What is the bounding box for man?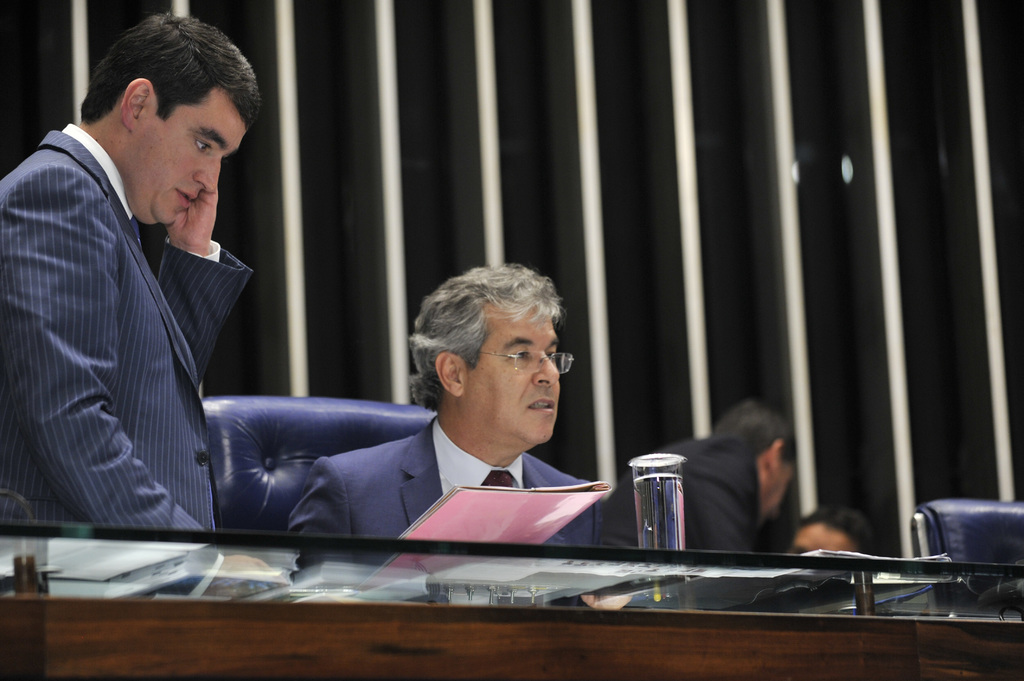
bbox(286, 260, 618, 602).
